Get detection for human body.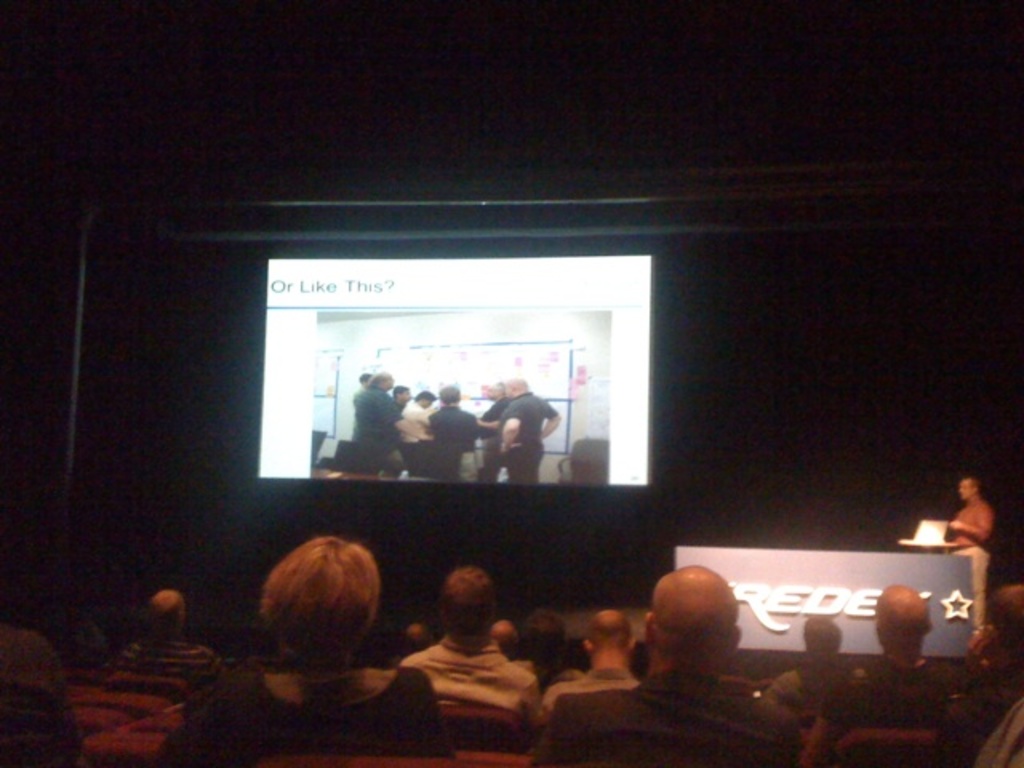
Detection: pyautogui.locateOnScreen(112, 638, 224, 693).
